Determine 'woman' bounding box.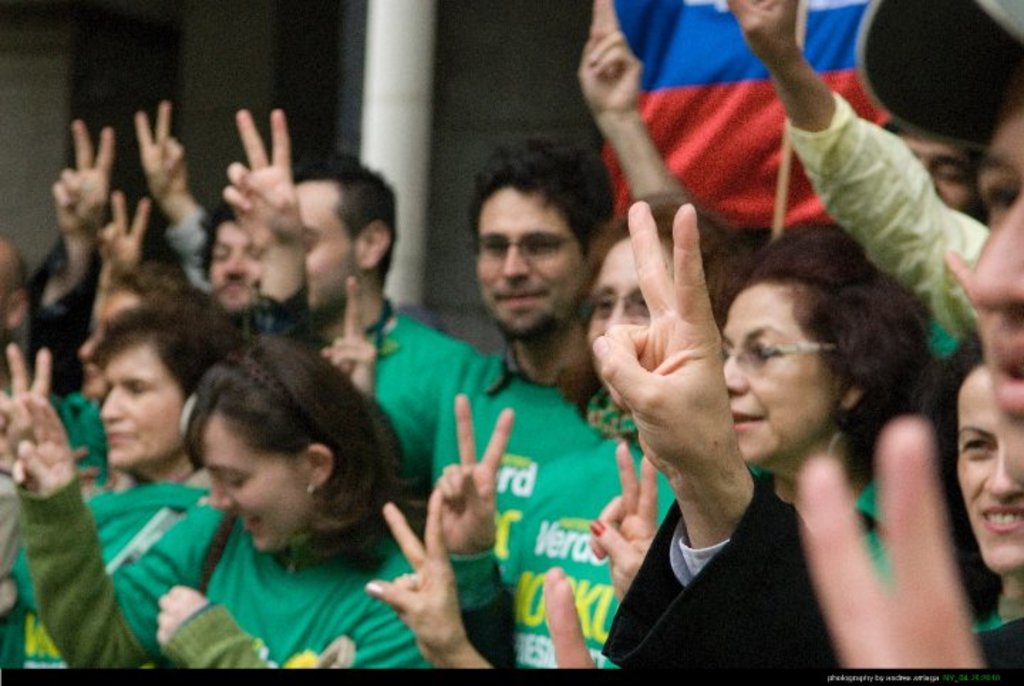
Determined: bbox=(0, 329, 420, 670).
